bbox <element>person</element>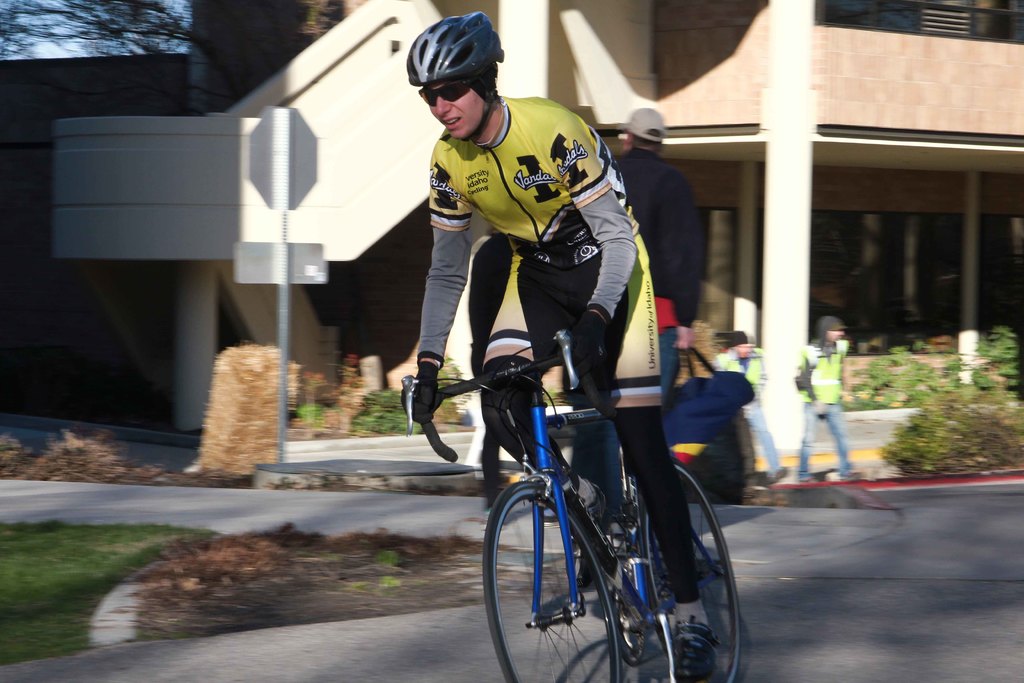
[left=406, top=9, right=716, bottom=682]
